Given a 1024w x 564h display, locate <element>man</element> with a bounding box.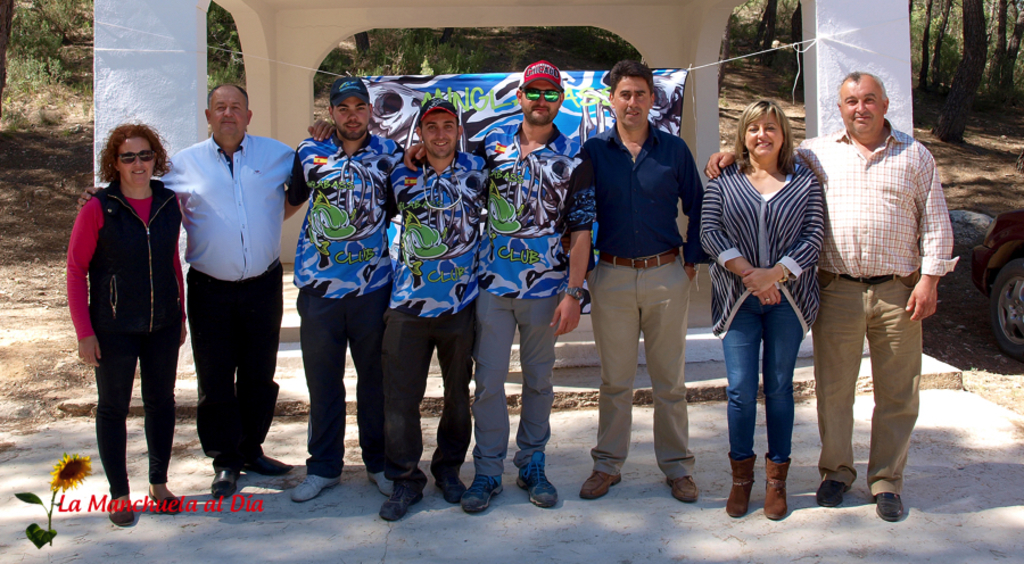
Located: 577,66,716,508.
